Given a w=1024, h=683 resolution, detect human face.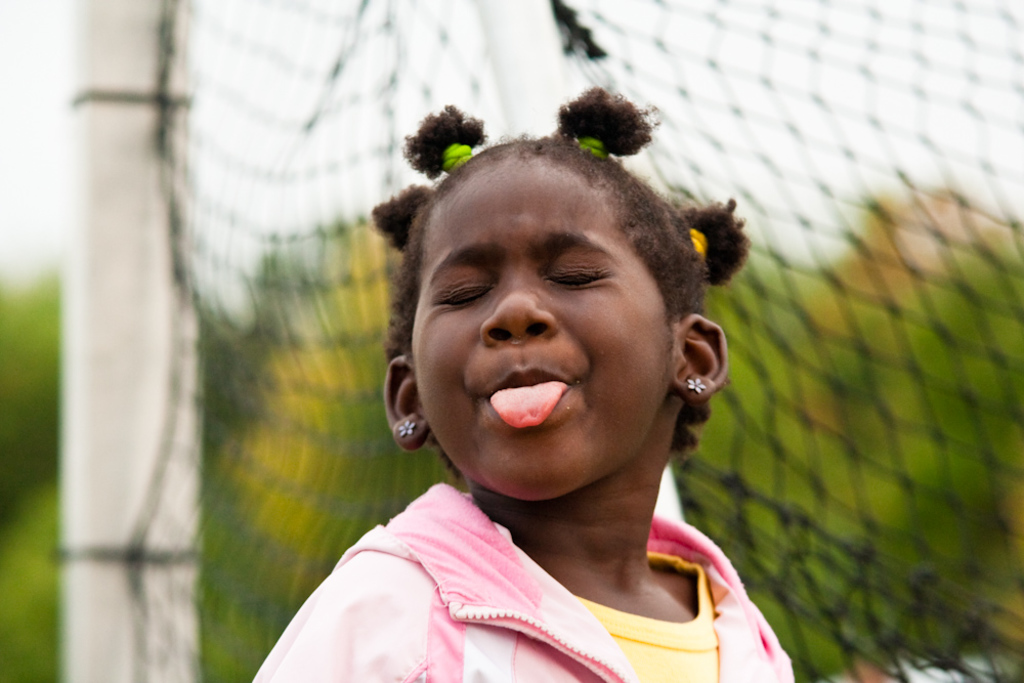
(left=409, top=155, right=676, bottom=509).
